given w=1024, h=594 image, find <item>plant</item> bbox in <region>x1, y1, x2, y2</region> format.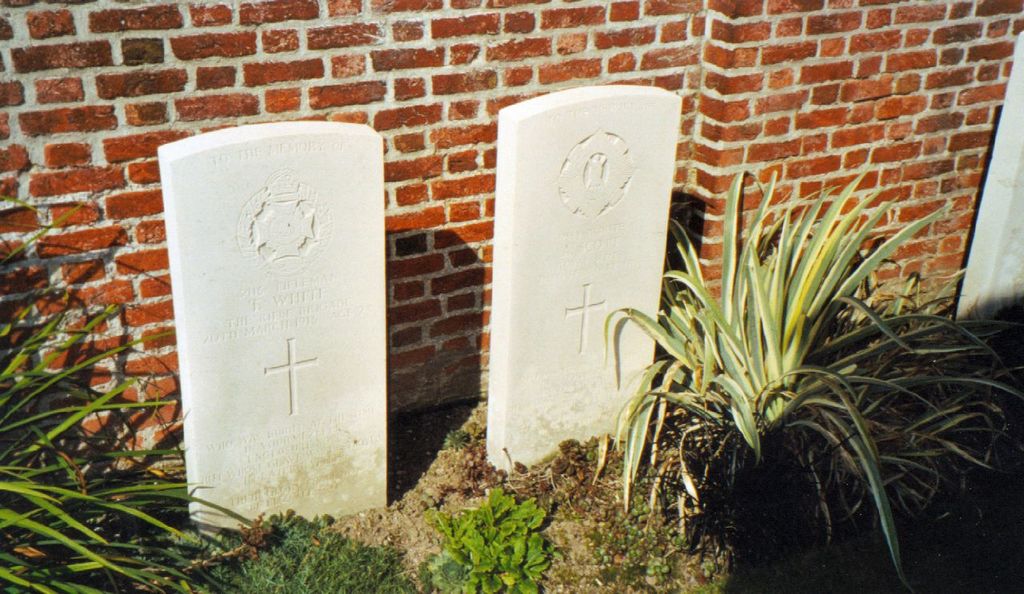
<region>614, 170, 934, 585</region>.
